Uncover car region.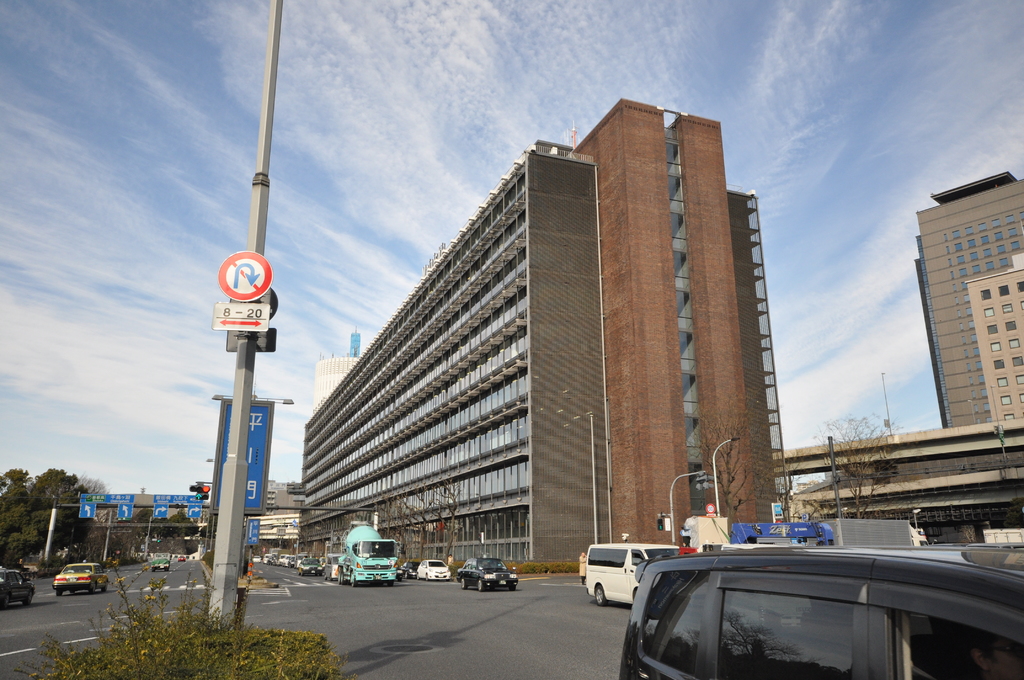
Uncovered: (294, 552, 324, 576).
